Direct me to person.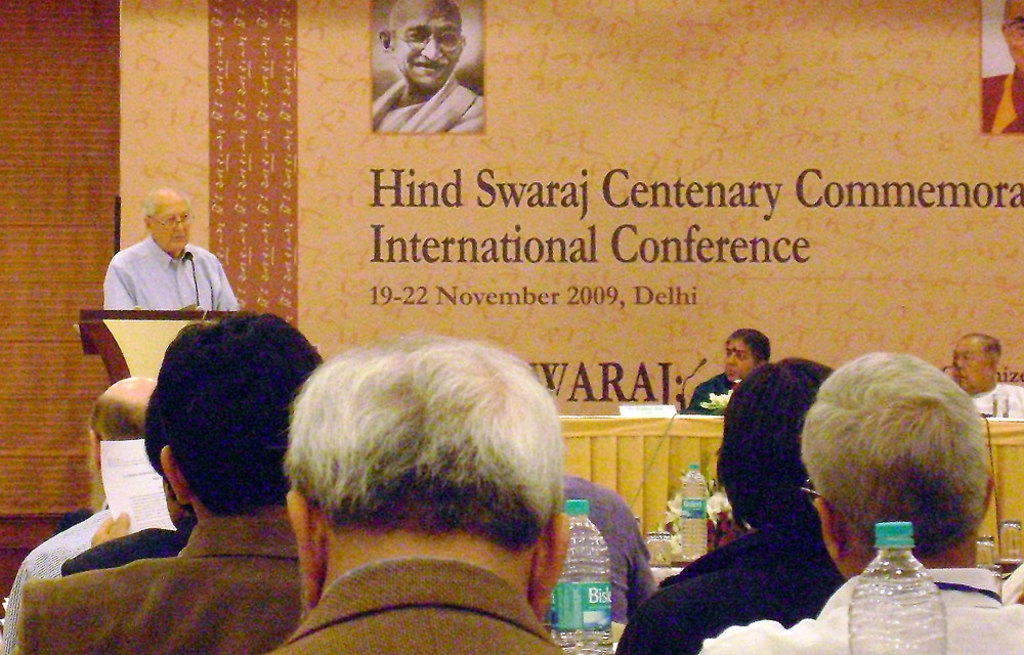
Direction: box=[616, 348, 844, 654].
